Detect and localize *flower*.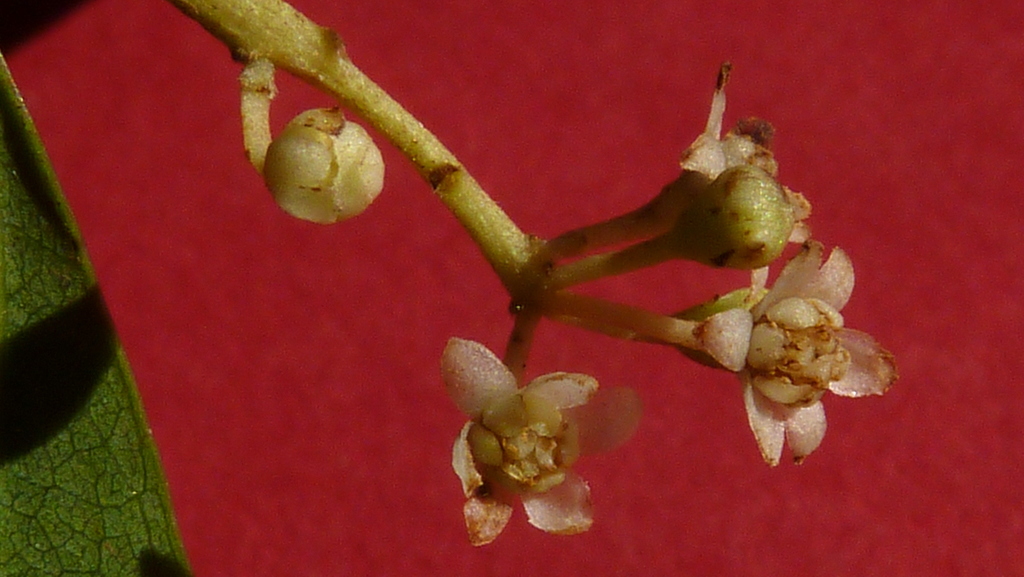
Localized at {"left": 668, "top": 238, "right": 886, "bottom": 464}.
